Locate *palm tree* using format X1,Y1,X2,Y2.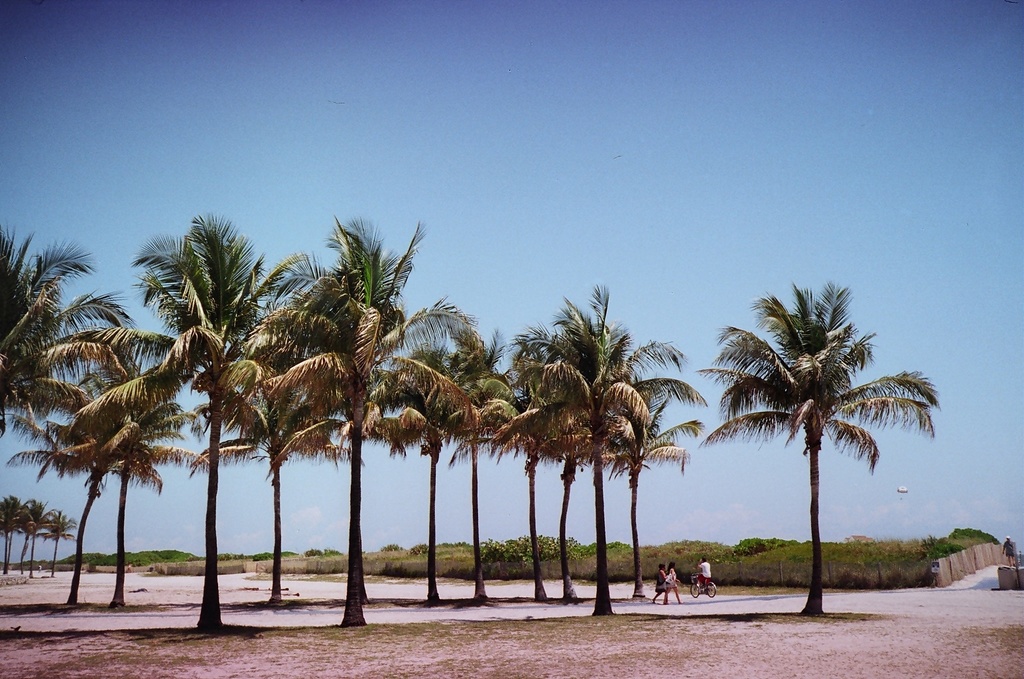
216,314,330,571.
